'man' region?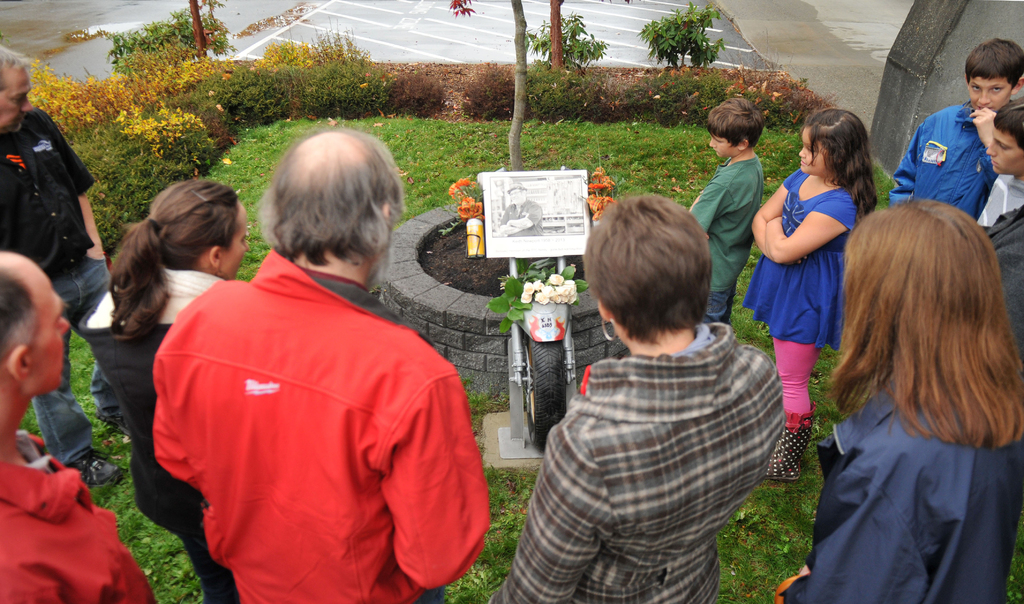
0,249,154,603
